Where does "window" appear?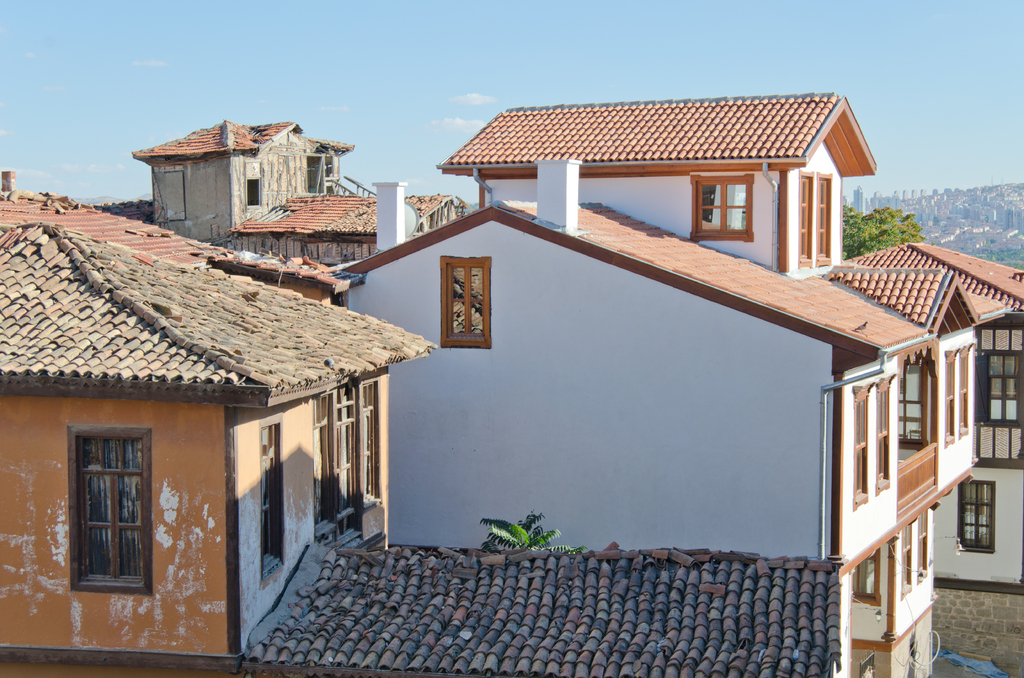
Appears at [x1=440, y1=253, x2=488, y2=354].
